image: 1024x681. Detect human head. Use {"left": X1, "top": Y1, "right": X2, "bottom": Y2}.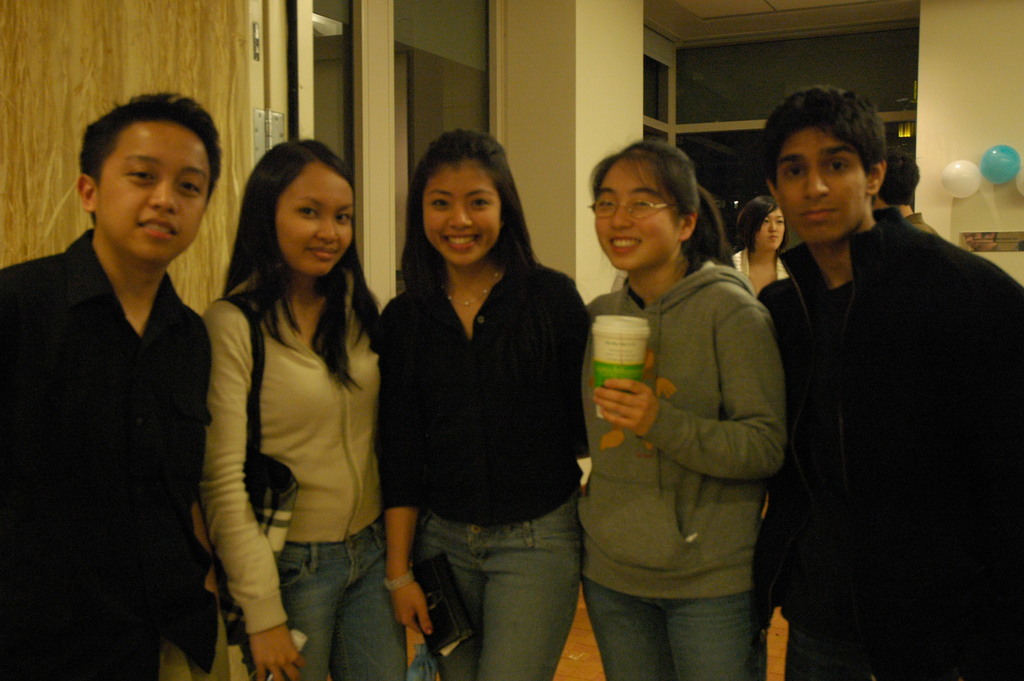
{"left": 584, "top": 133, "right": 712, "bottom": 275}.
